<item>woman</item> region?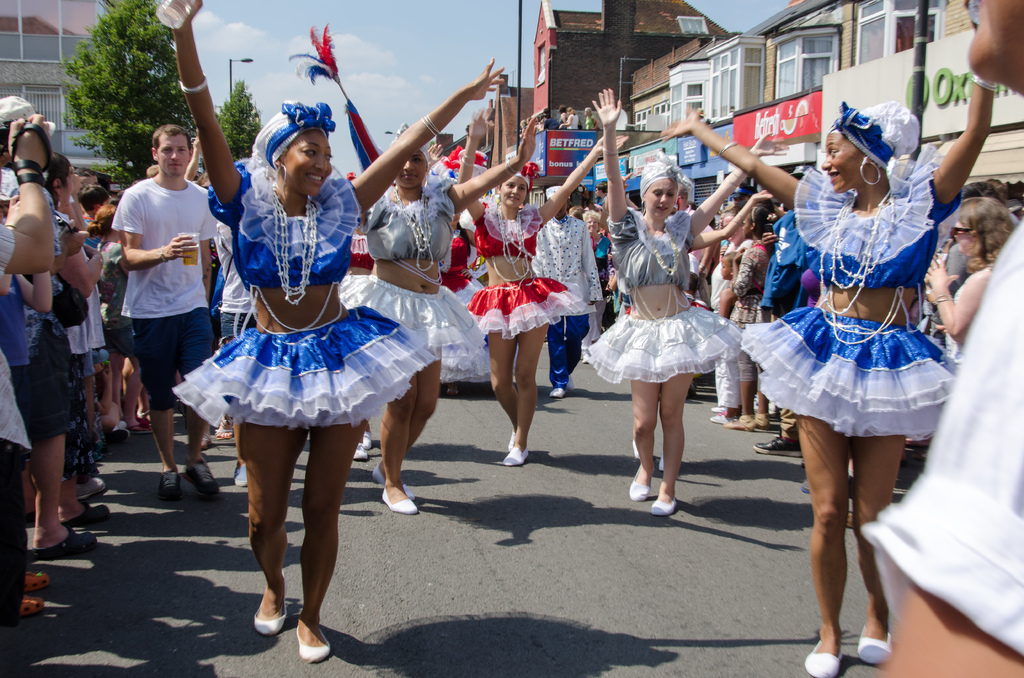
BBox(168, 0, 504, 666)
